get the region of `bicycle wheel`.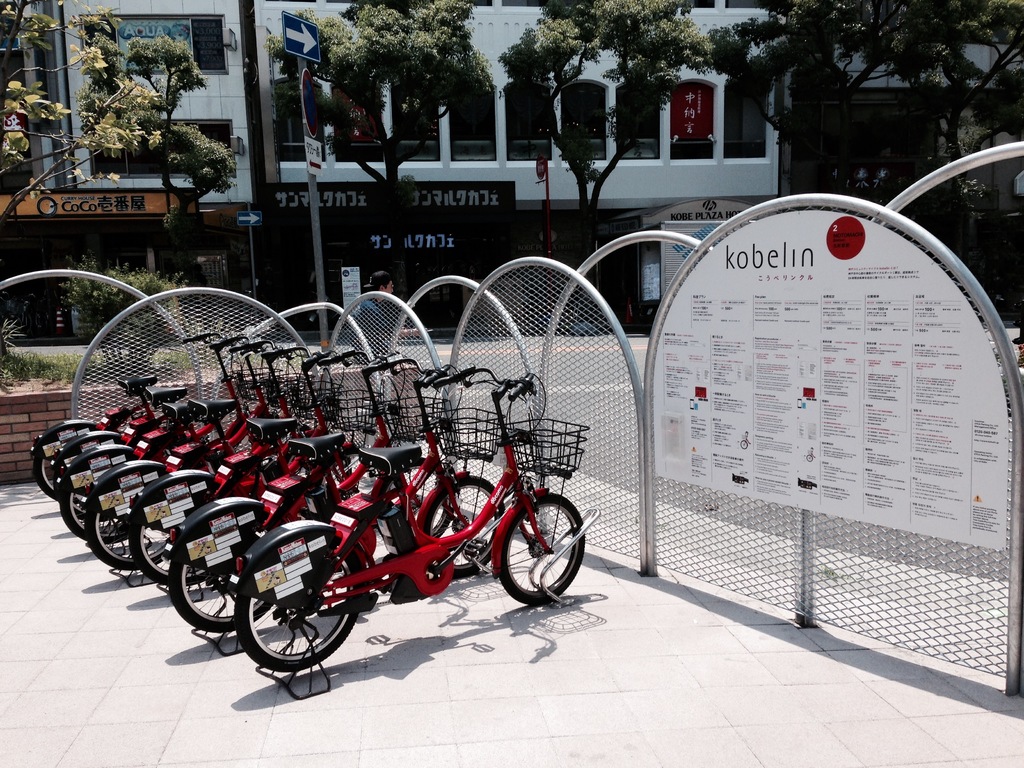
<bbox>499, 497, 586, 605</bbox>.
